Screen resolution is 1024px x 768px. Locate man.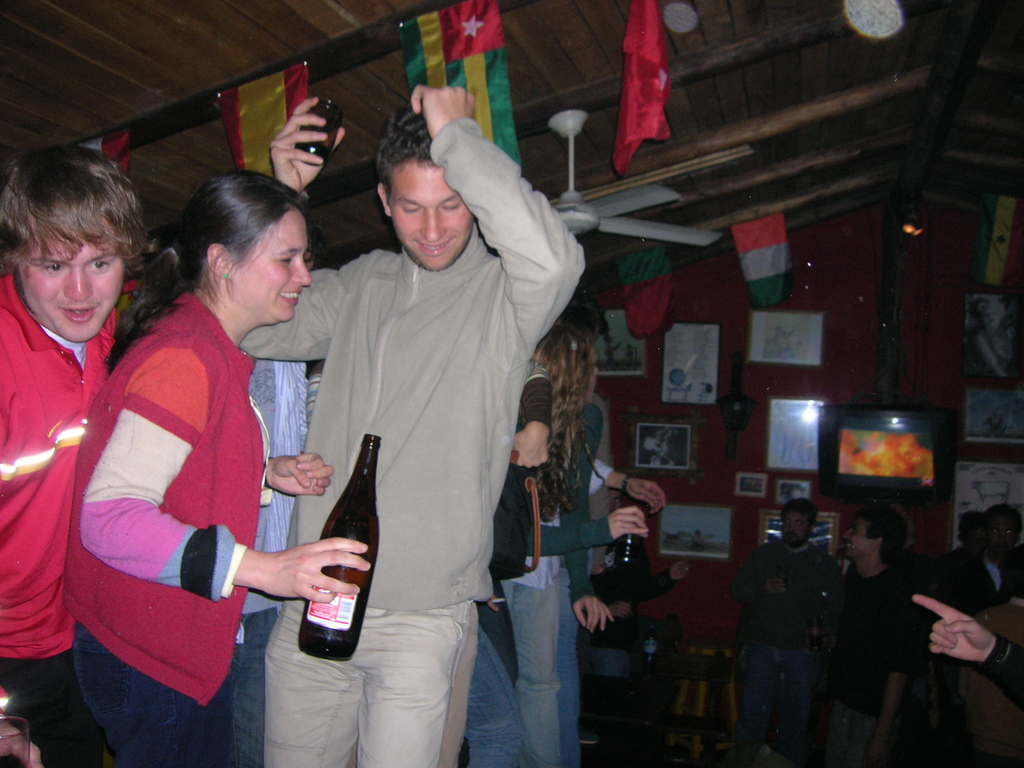
bbox(822, 505, 924, 767).
